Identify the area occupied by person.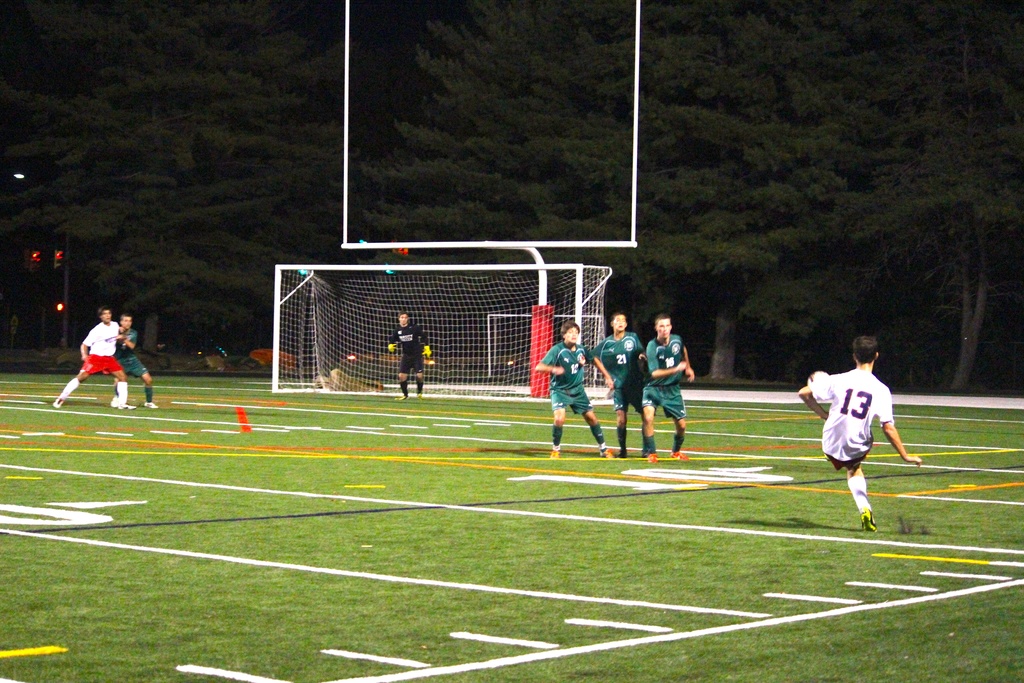
Area: x1=795, y1=336, x2=920, y2=528.
